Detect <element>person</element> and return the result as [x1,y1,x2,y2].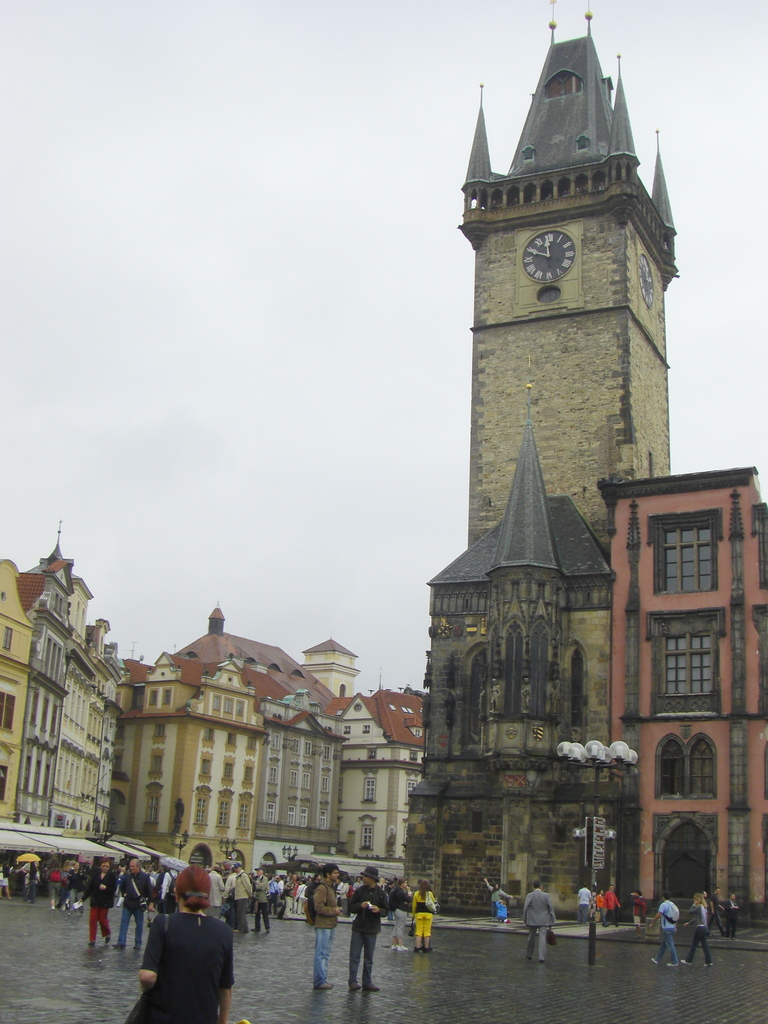
[572,881,593,921].
